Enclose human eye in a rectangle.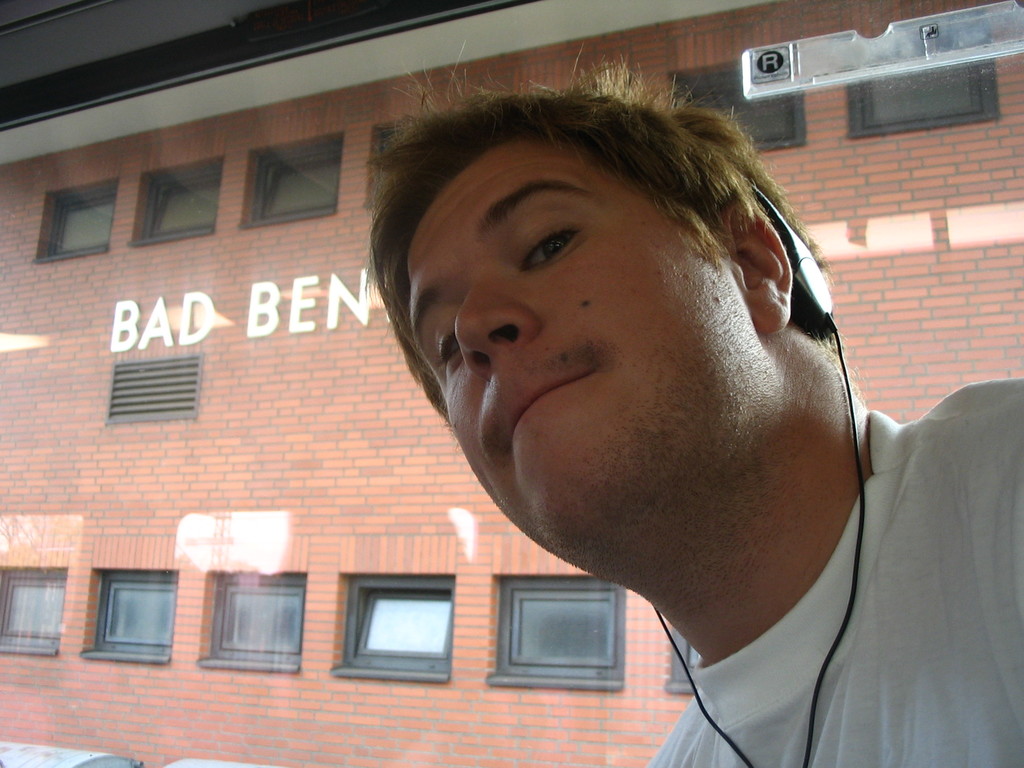
x1=431 y1=305 x2=460 y2=368.
